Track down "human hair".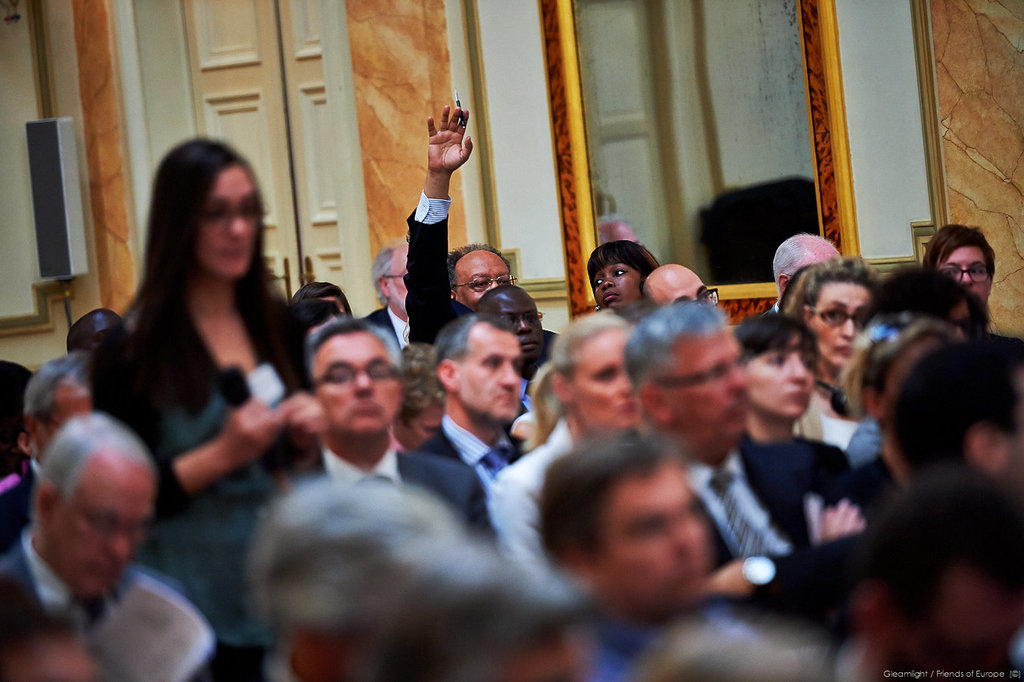
Tracked to (622, 299, 730, 393).
